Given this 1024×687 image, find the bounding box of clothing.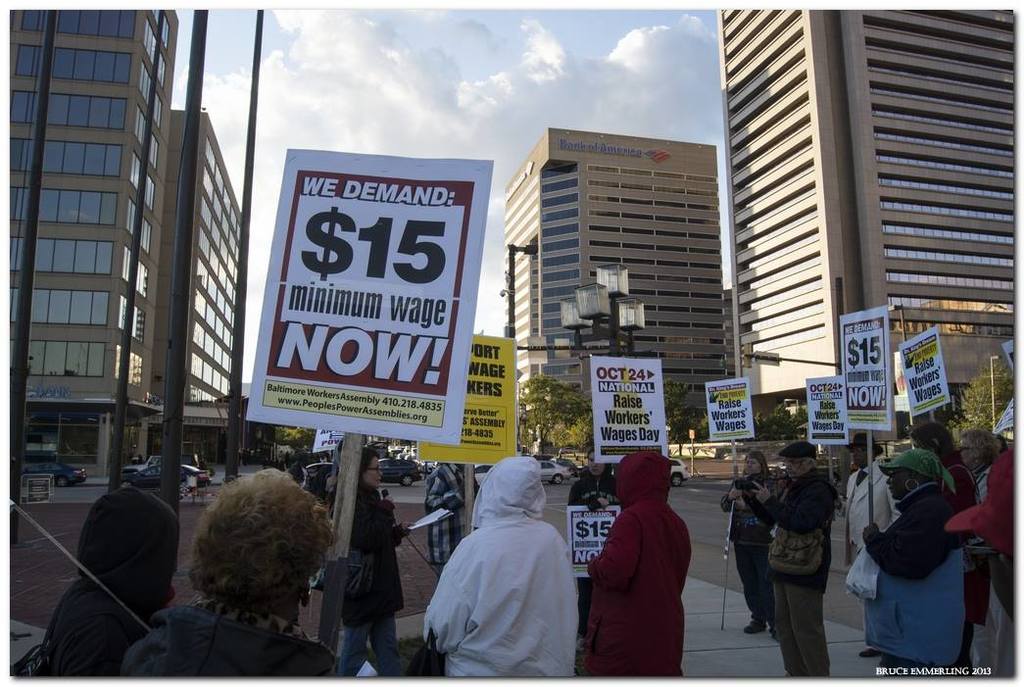
719, 452, 775, 623.
